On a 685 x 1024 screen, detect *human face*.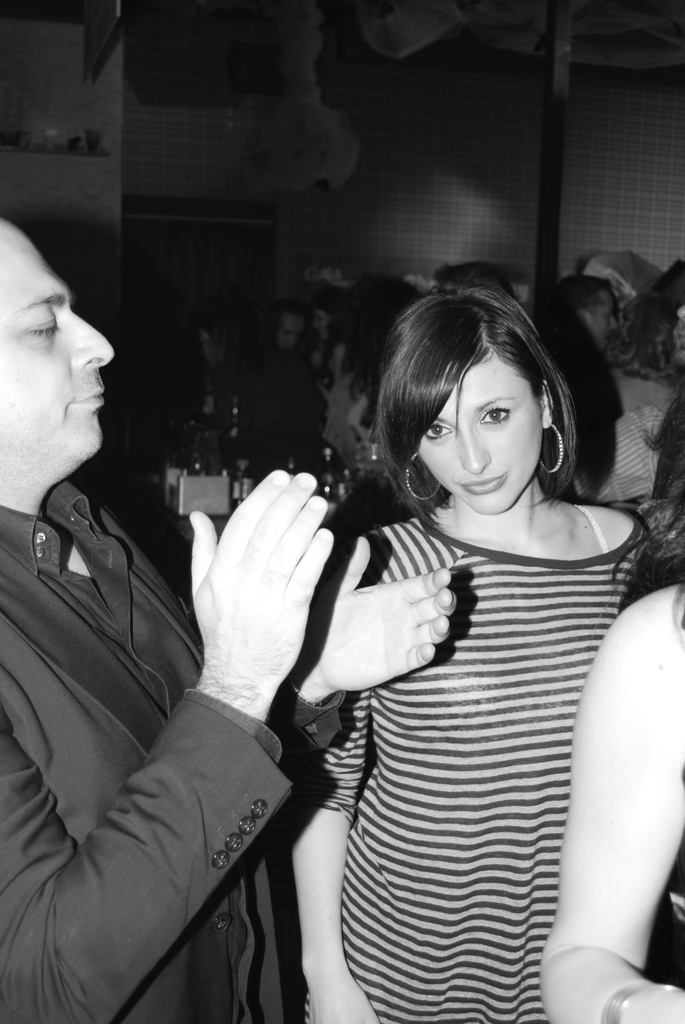
x1=584, y1=285, x2=624, y2=346.
